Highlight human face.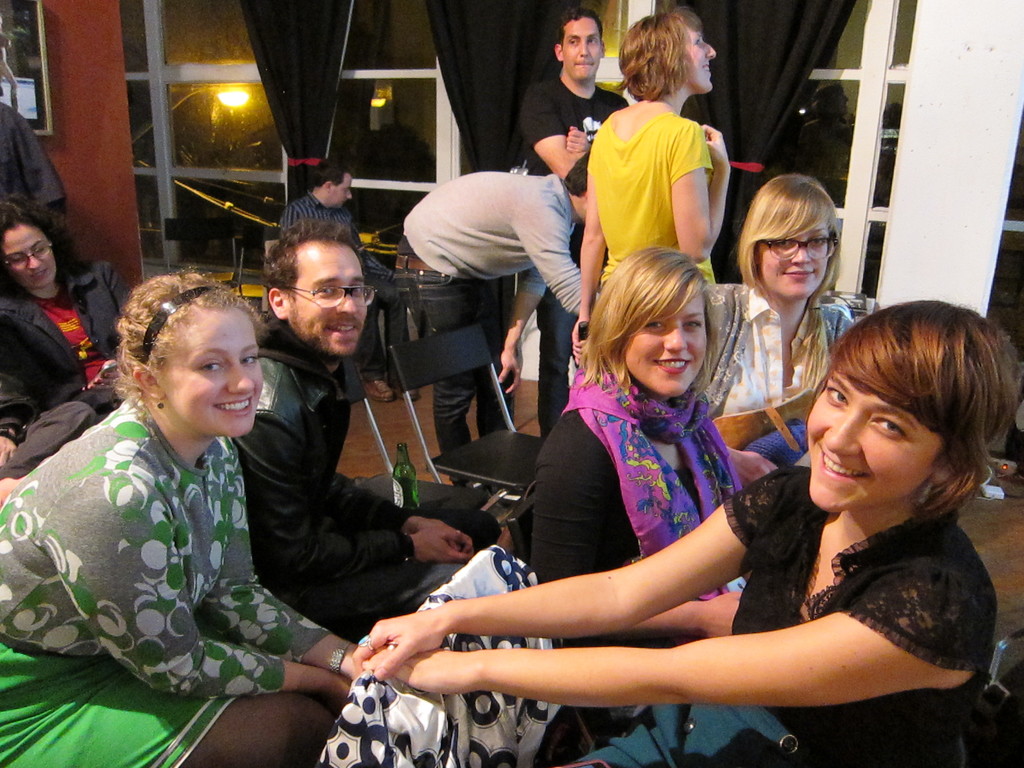
Highlighted region: region(758, 228, 833, 304).
